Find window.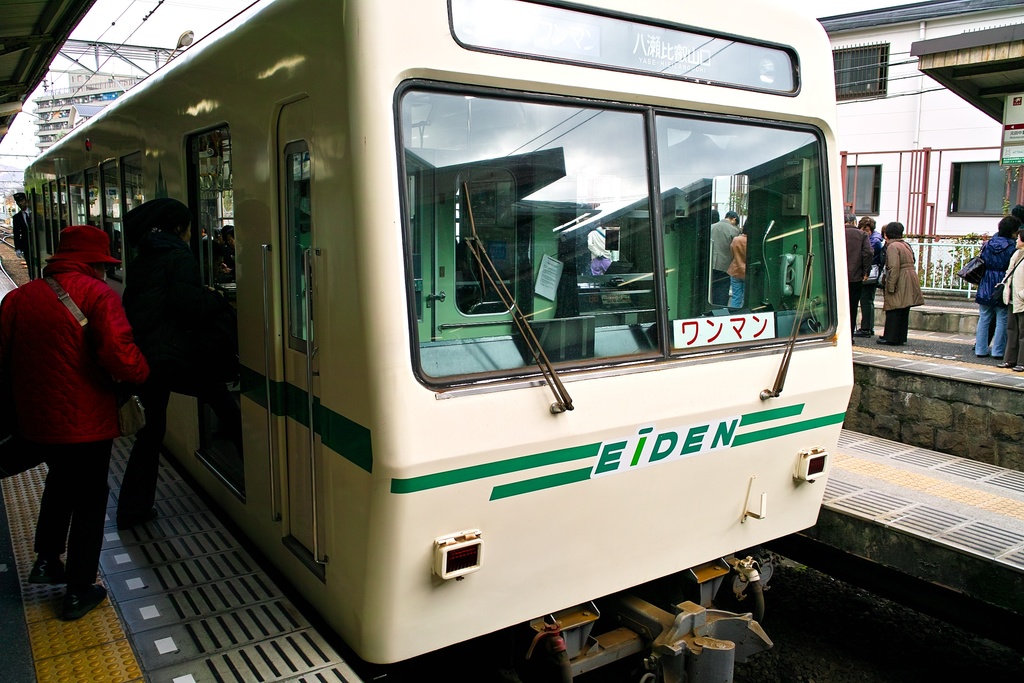
select_region(829, 45, 887, 100).
